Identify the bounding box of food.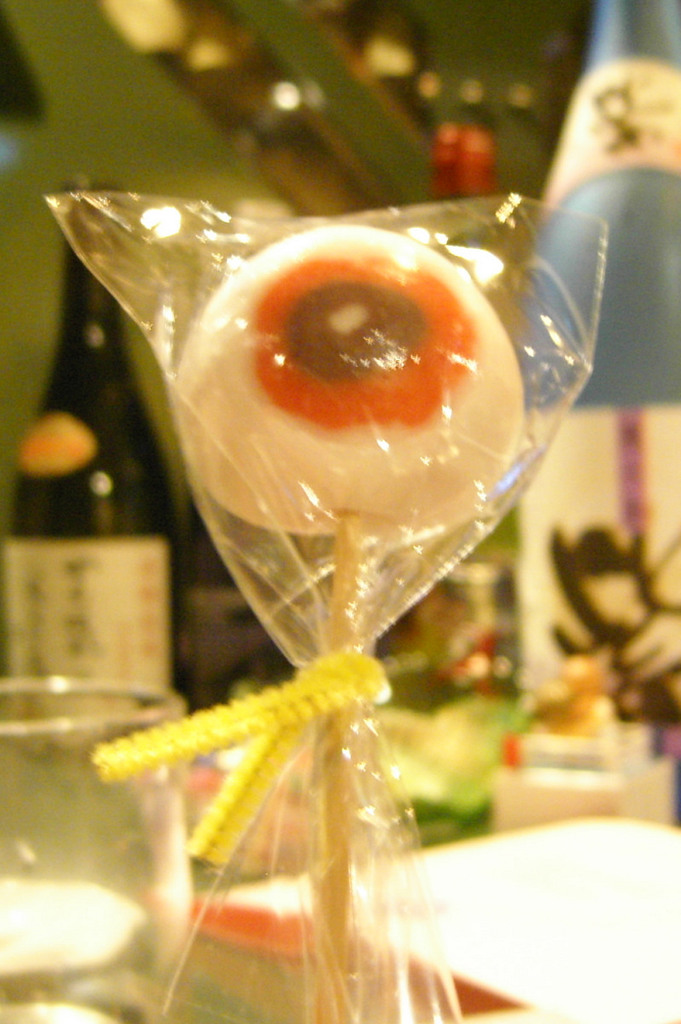
box(160, 200, 576, 598).
